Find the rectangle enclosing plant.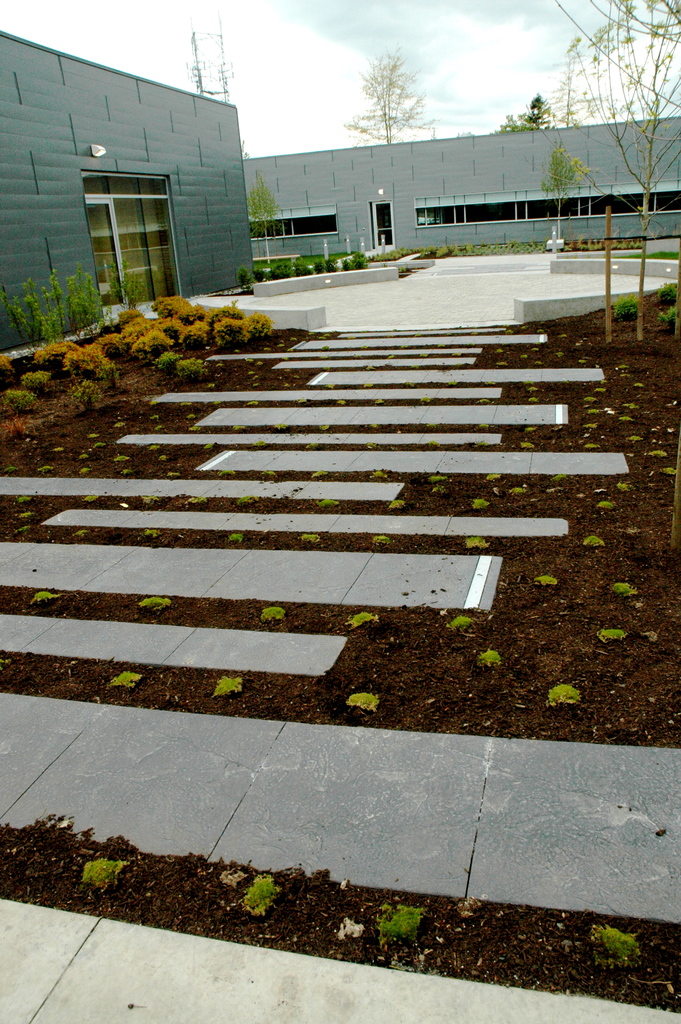
(x1=72, y1=378, x2=103, y2=413).
